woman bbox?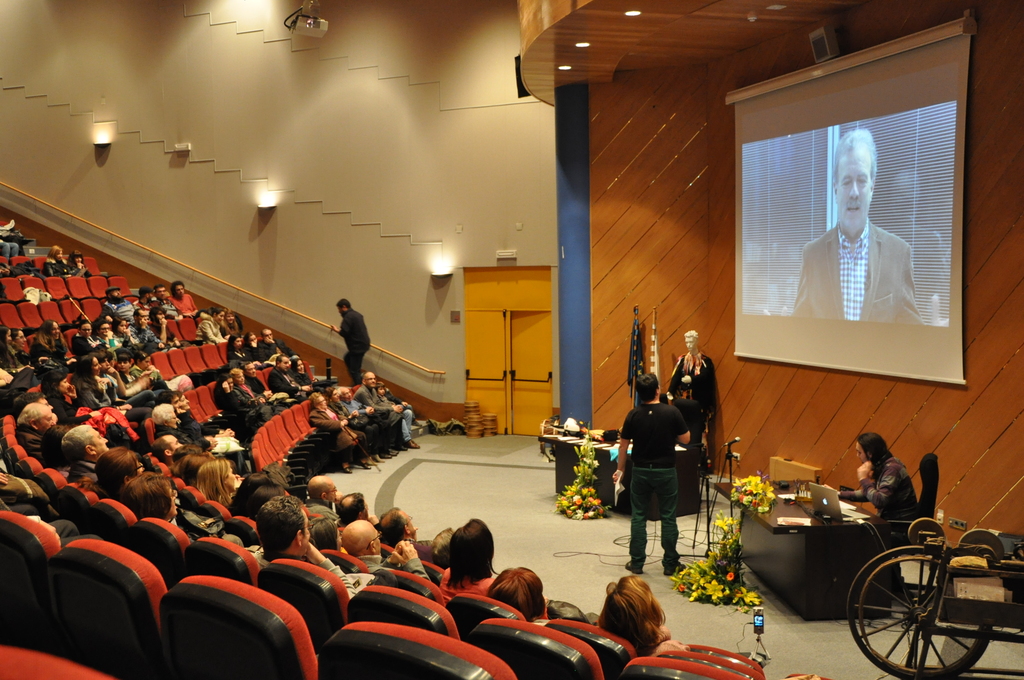
locate(829, 431, 923, 584)
